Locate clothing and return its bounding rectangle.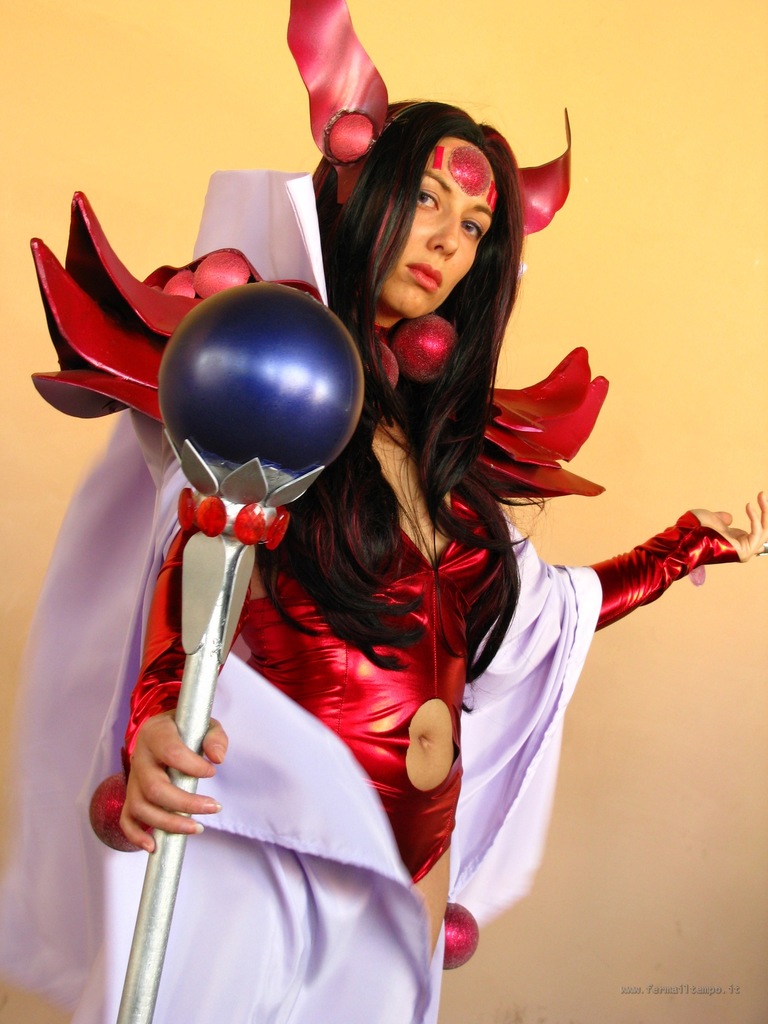
(left=81, top=209, right=644, bottom=994).
